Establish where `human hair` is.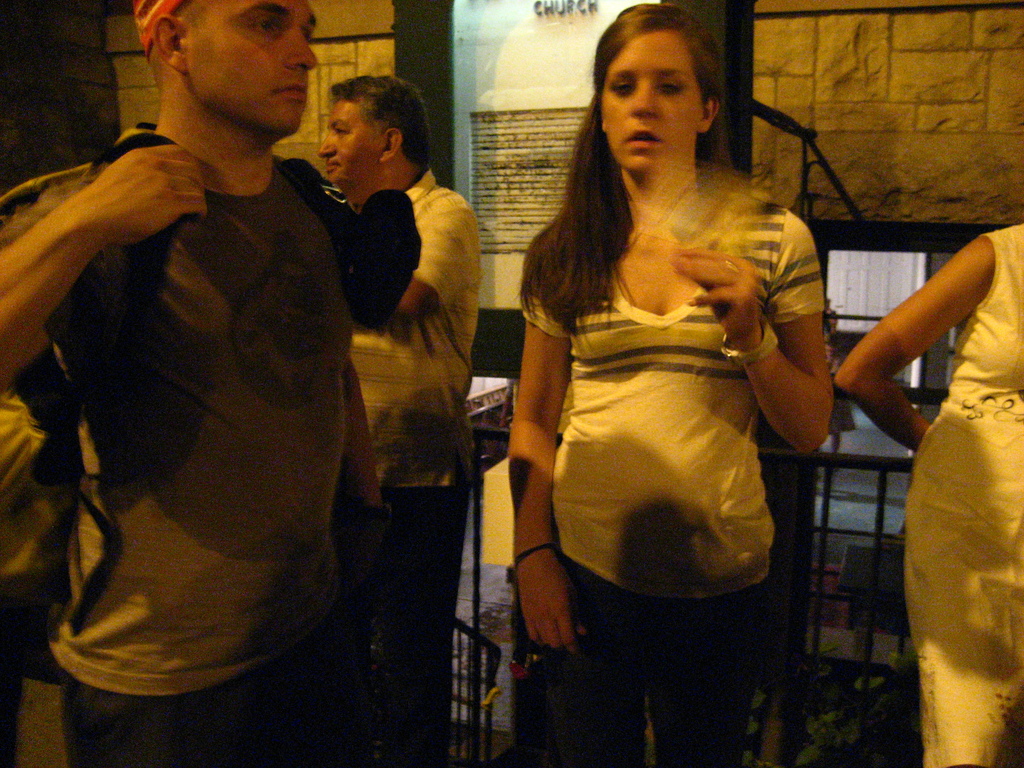
Established at x1=515 y1=1 x2=742 y2=339.
